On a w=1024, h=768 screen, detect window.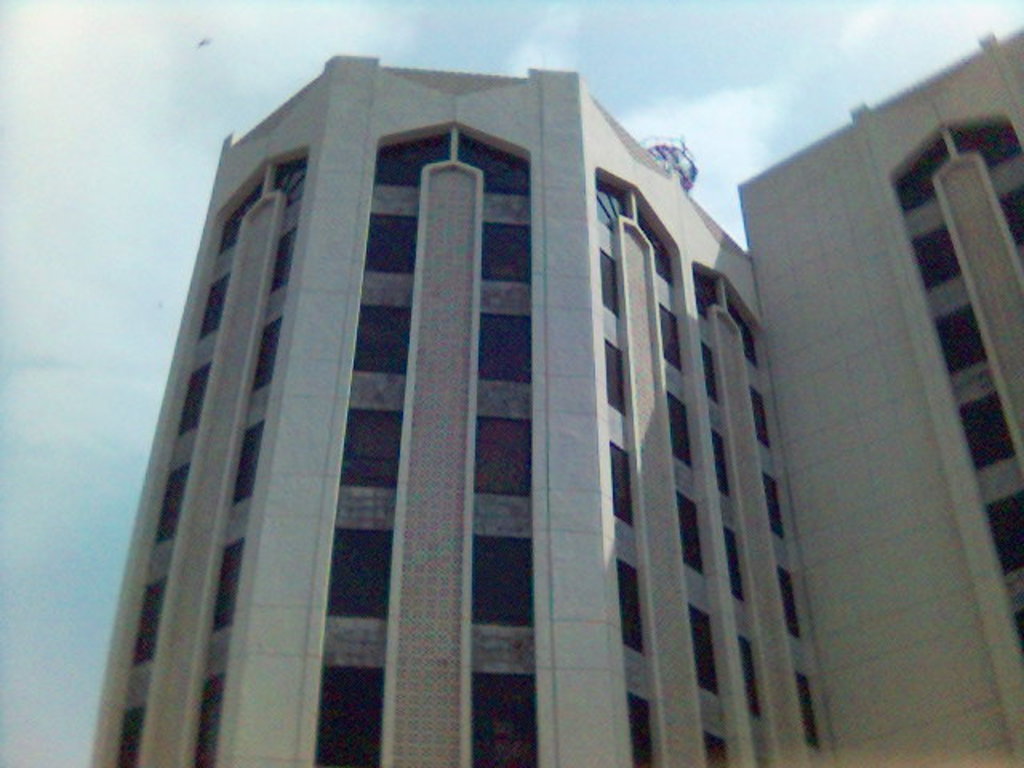
(x1=246, y1=322, x2=283, y2=397).
